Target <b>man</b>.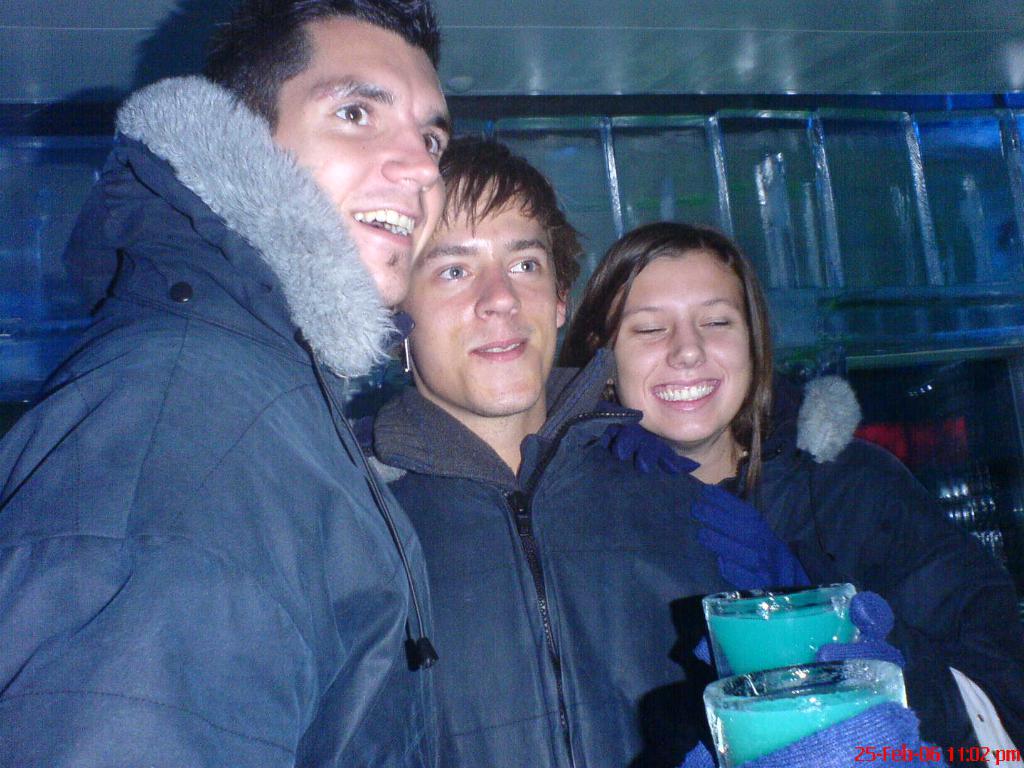
Target region: <box>0,0,454,767</box>.
